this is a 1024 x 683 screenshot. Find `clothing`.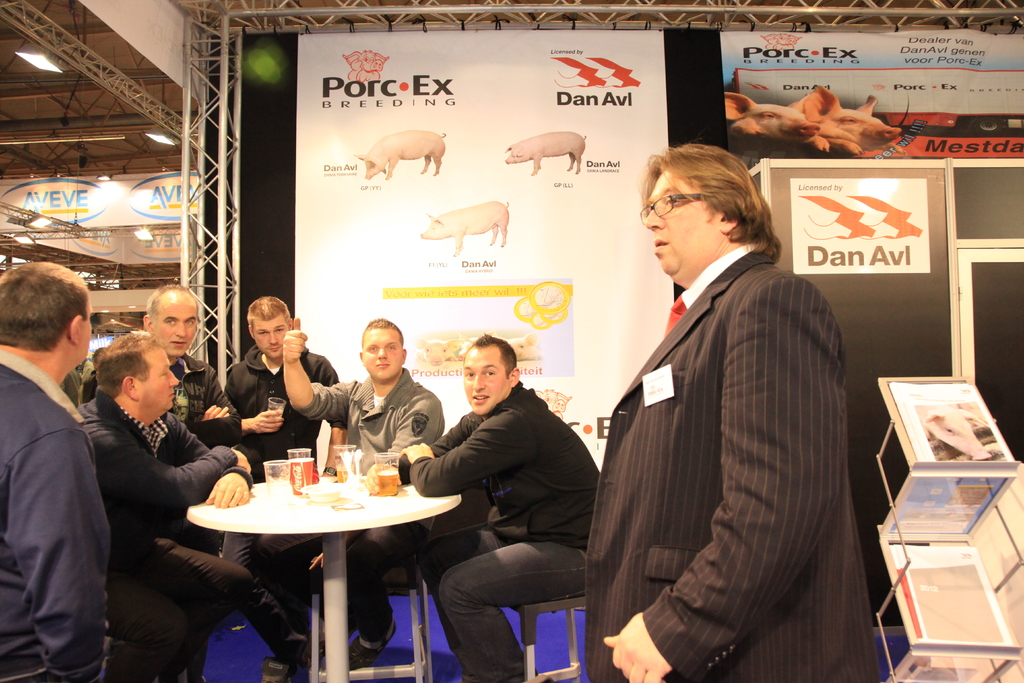
Bounding box: bbox=(0, 345, 112, 682).
